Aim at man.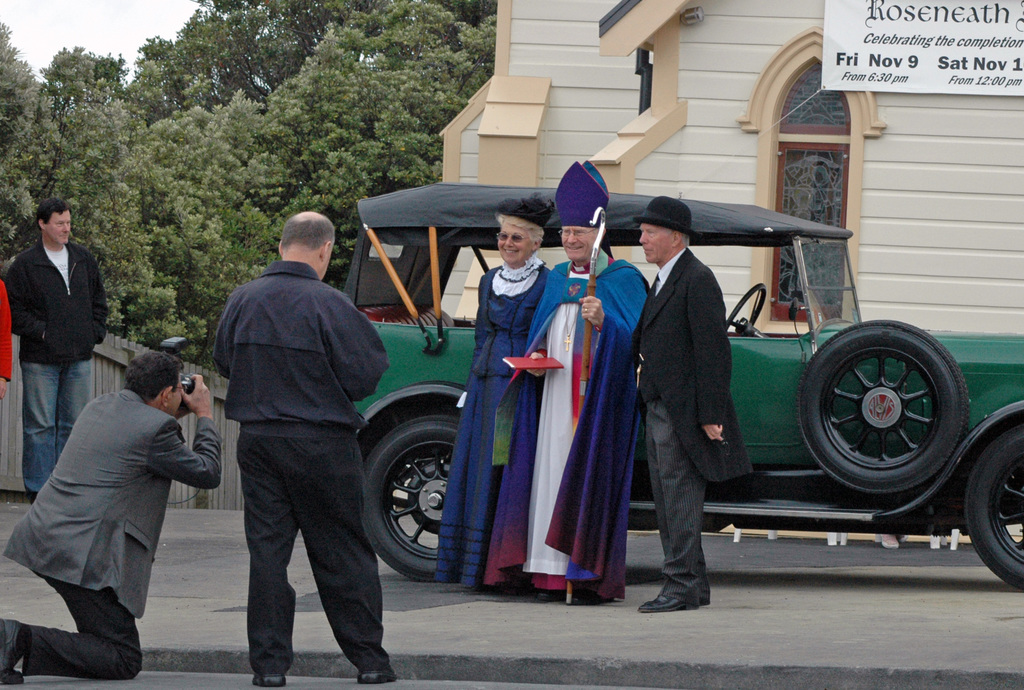
Aimed at x1=3 y1=198 x2=108 y2=505.
